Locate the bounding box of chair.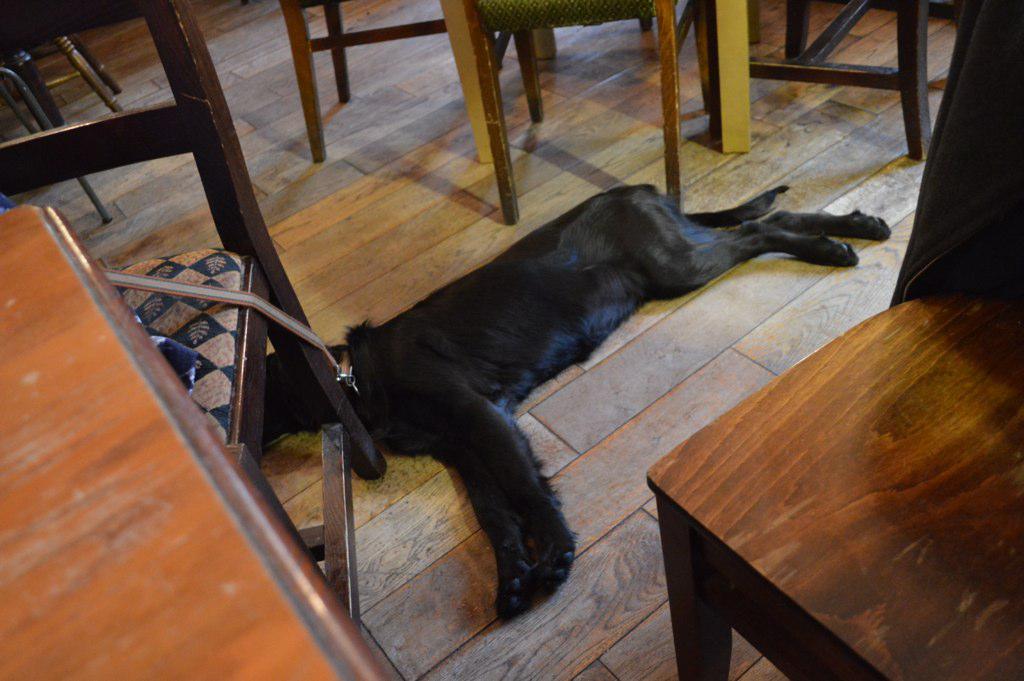
Bounding box: 706,0,936,154.
